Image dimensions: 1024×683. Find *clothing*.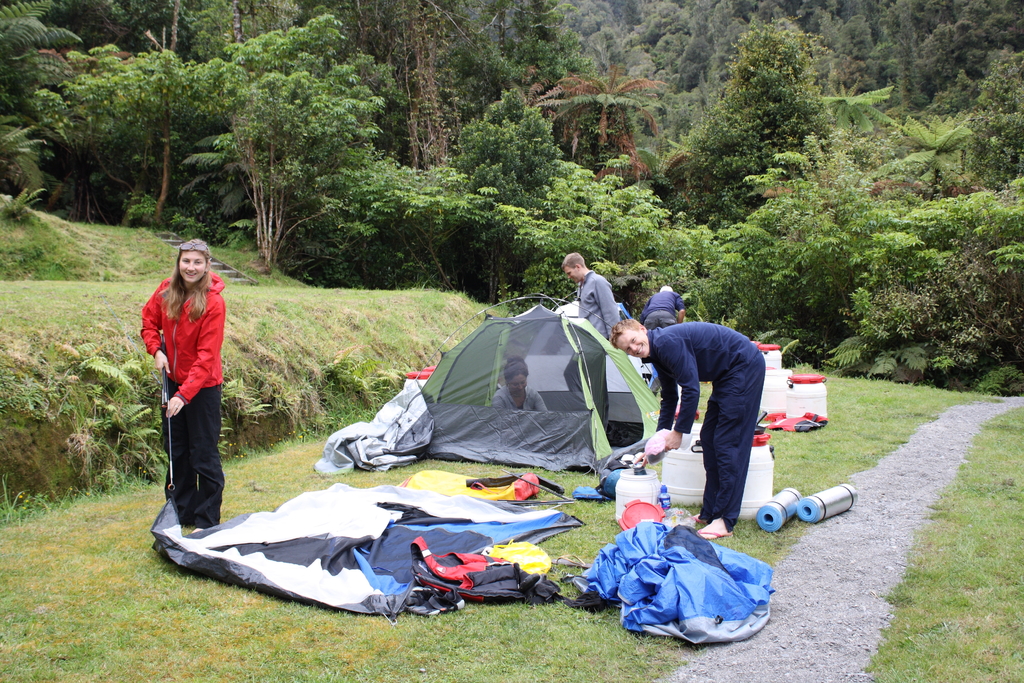
select_region(494, 381, 548, 414).
